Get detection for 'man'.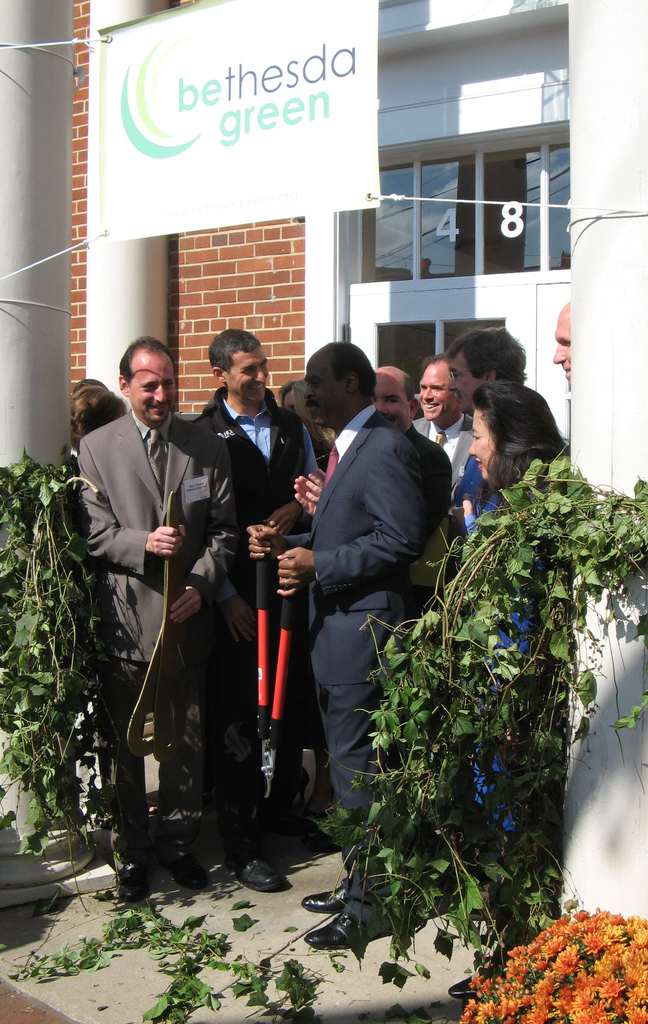
Detection: 247, 338, 430, 948.
